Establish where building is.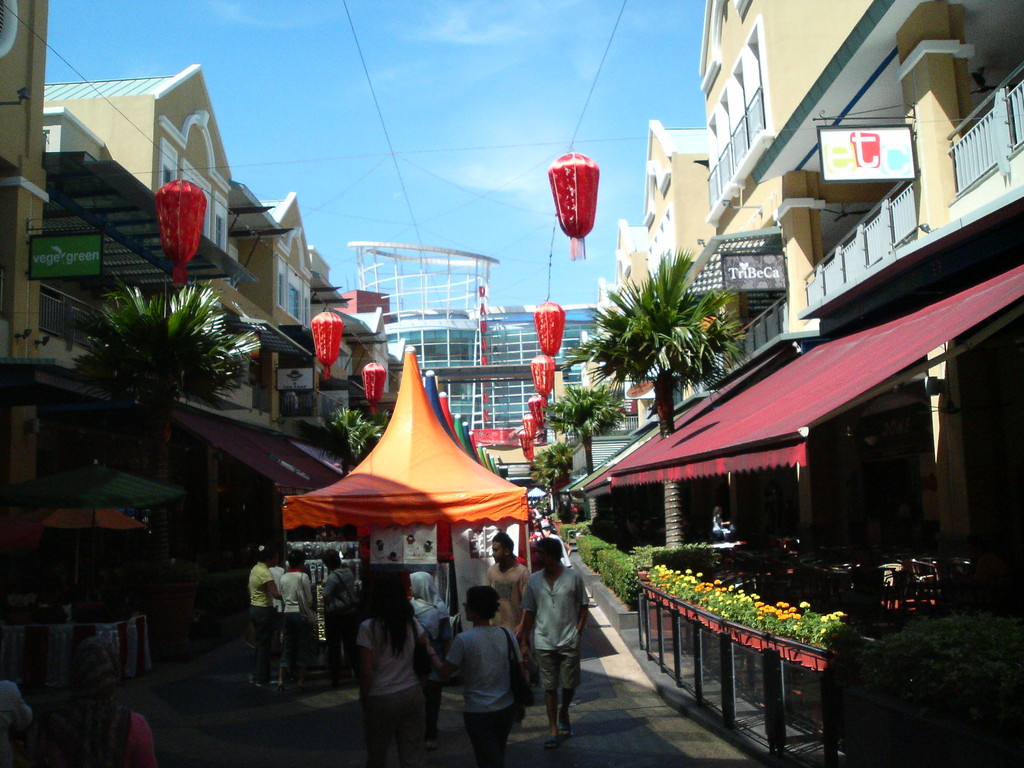
Established at 340/238/603/431.
